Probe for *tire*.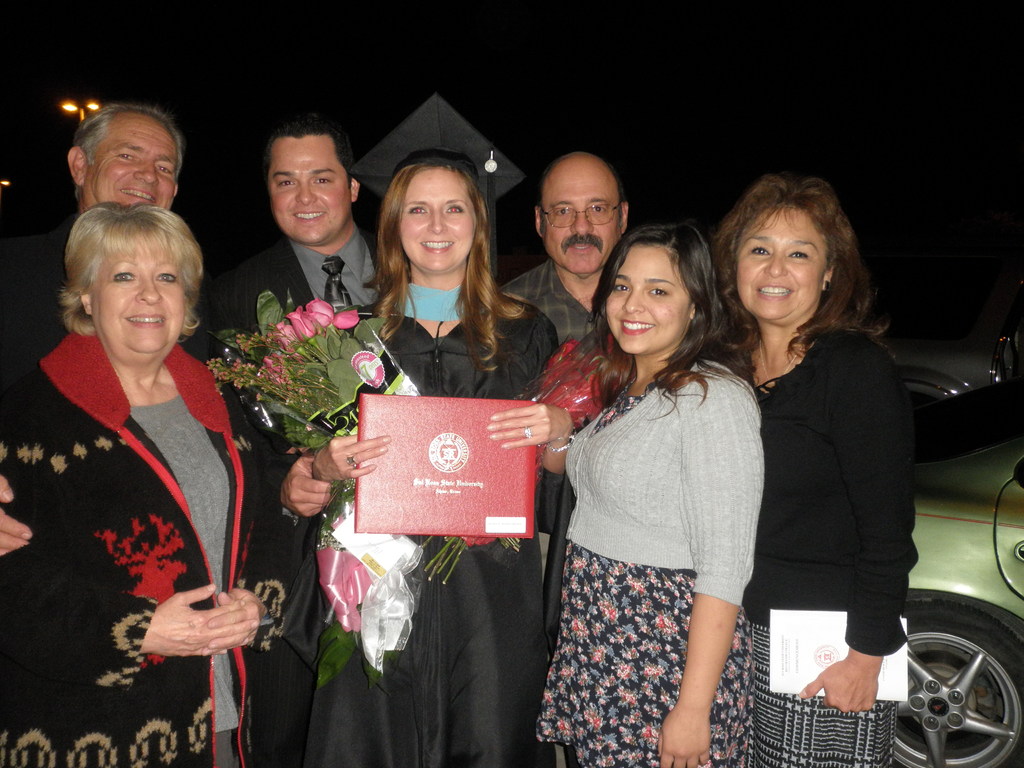
Probe result: {"x1": 903, "y1": 609, "x2": 1016, "y2": 759}.
